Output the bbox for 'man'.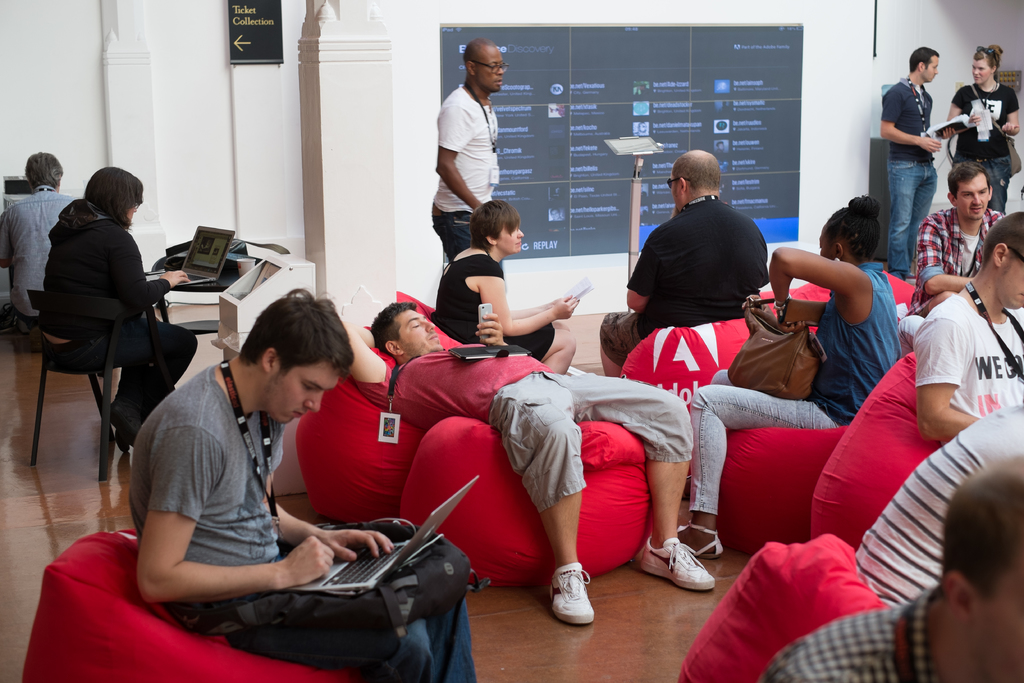
bbox(877, 49, 943, 283).
